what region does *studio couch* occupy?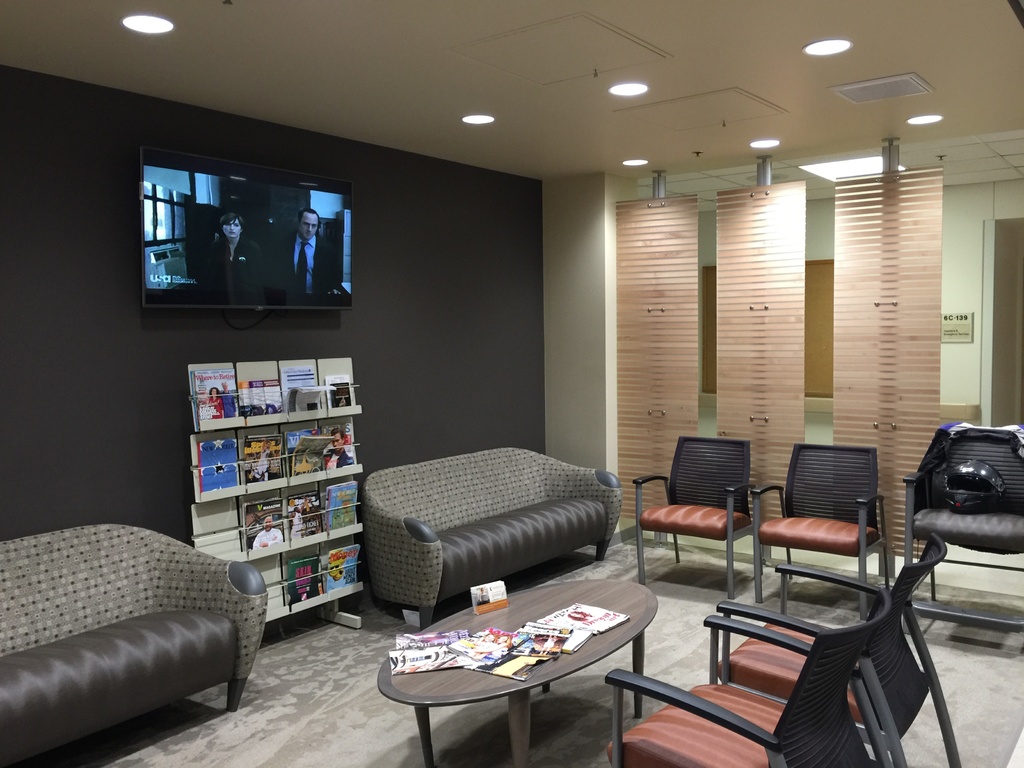
bbox(0, 516, 271, 761).
